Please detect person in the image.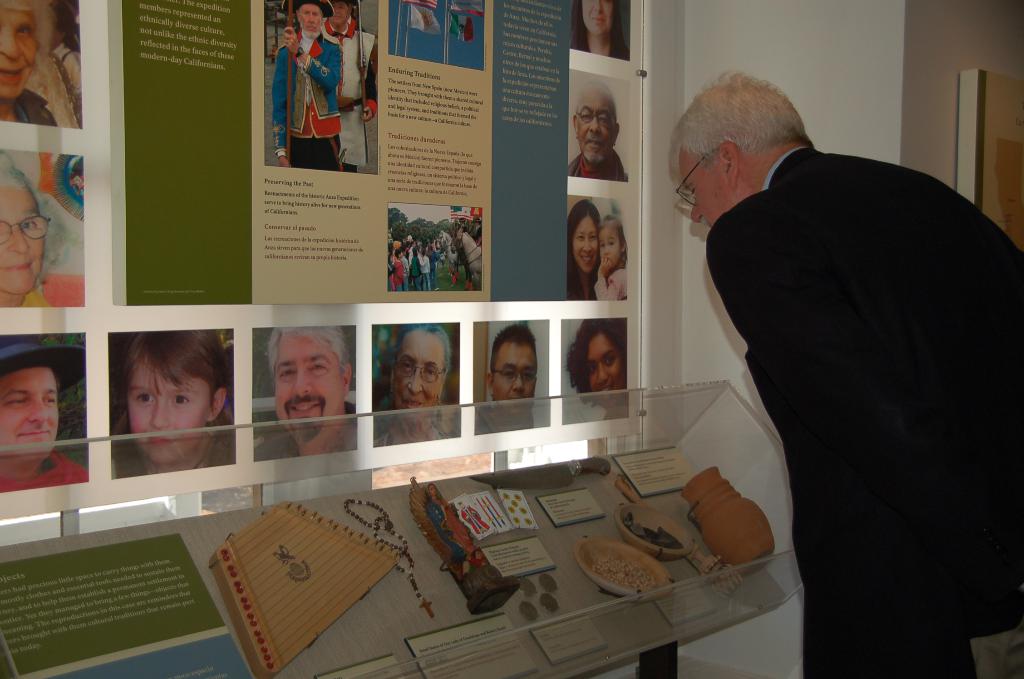
<bbox>593, 218, 627, 300</bbox>.
